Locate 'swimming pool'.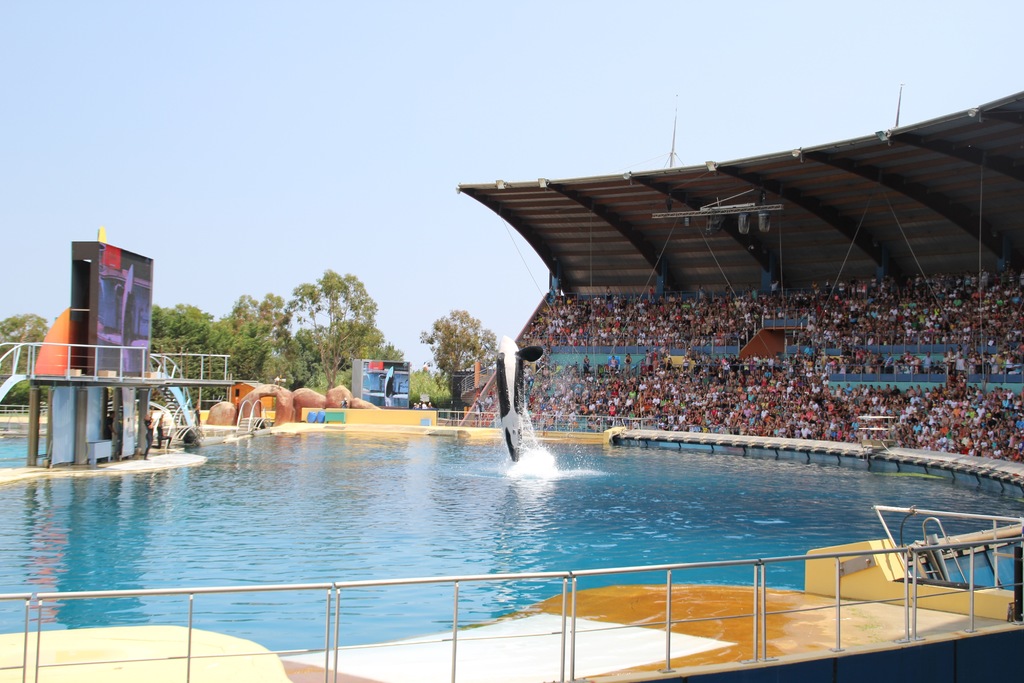
Bounding box: BBox(9, 400, 999, 661).
